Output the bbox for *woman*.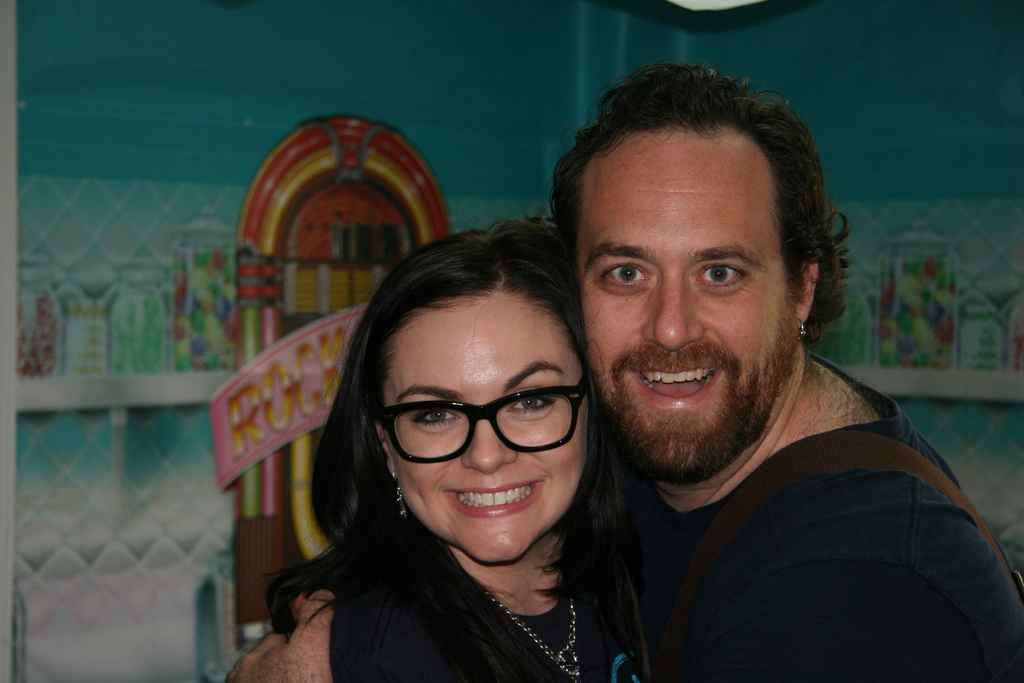
region(255, 193, 684, 679).
